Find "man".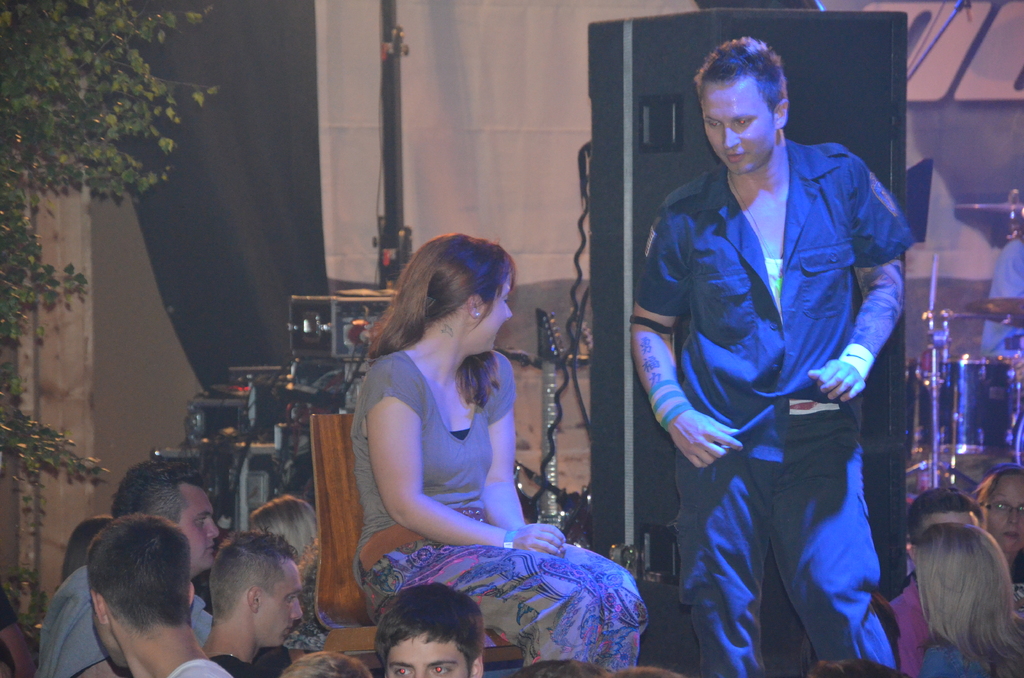
84 515 238 677.
